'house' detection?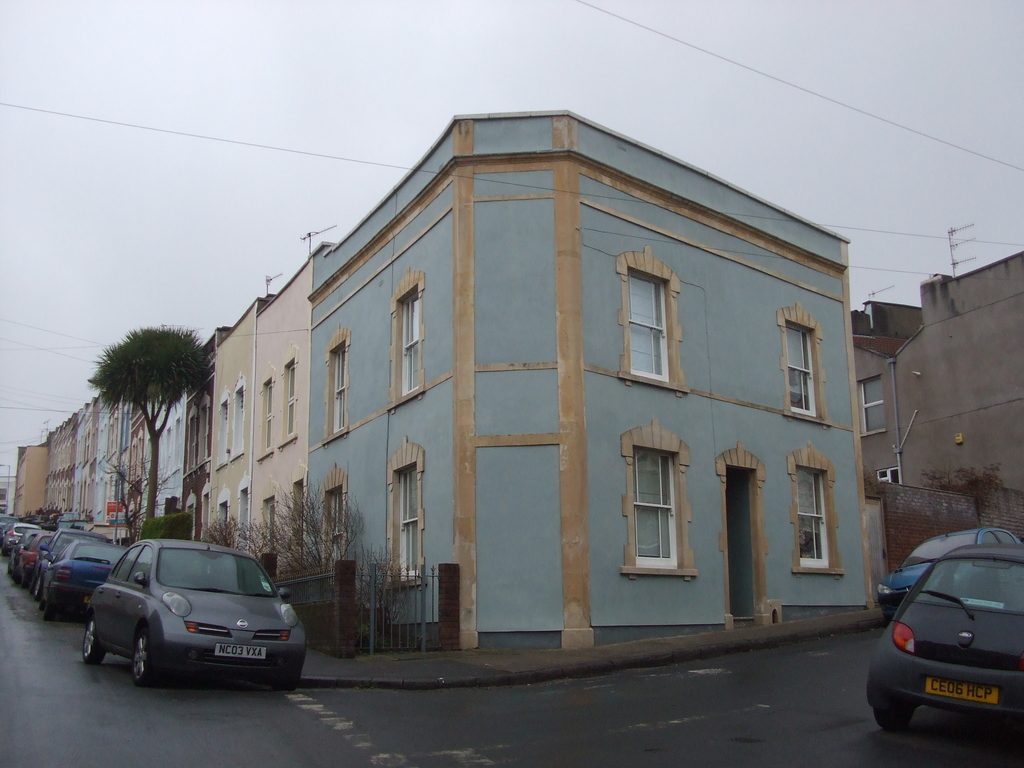
bbox=(108, 388, 134, 527)
